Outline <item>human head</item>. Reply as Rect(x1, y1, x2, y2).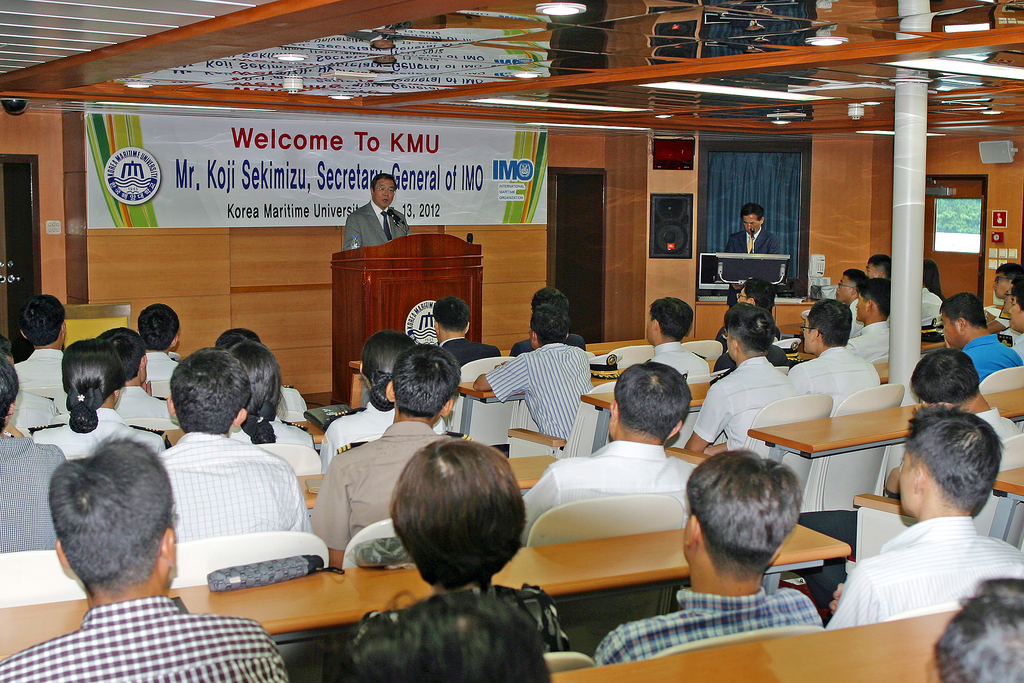
Rect(741, 202, 767, 235).
